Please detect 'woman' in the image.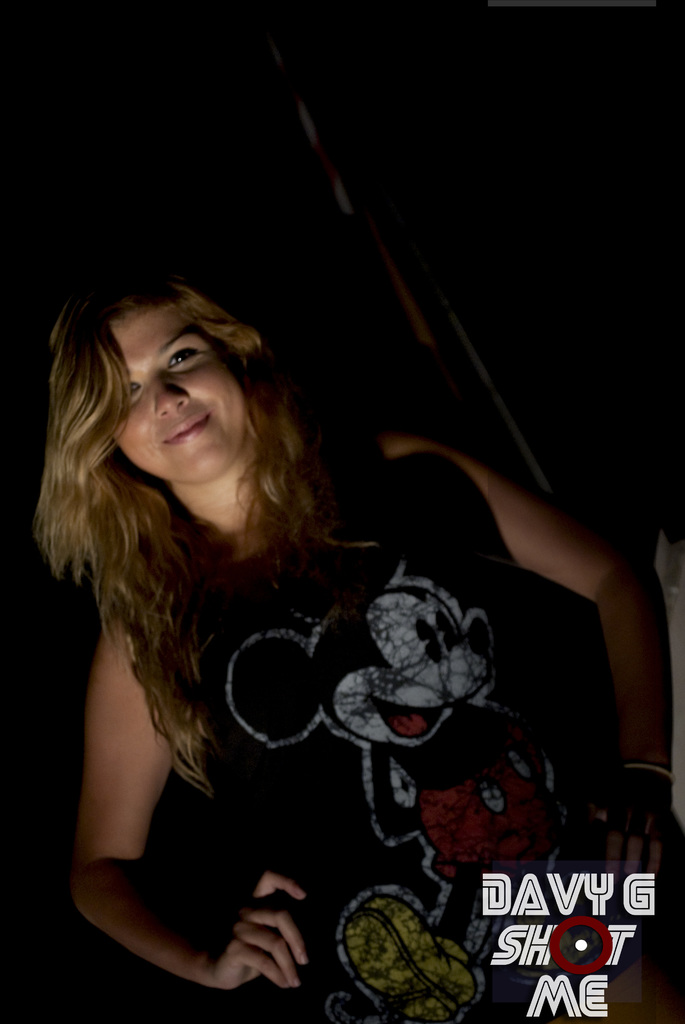
bbox(35, 265, 684, 1007).
